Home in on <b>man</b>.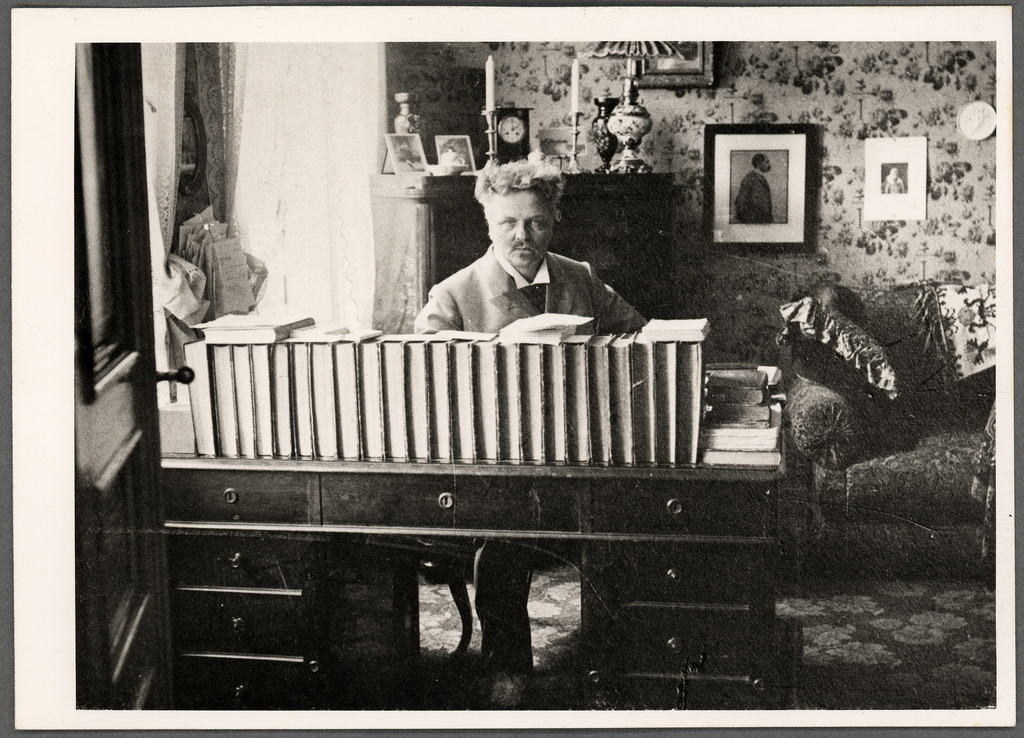
Homed in at box(735, 154, 777, 221).
